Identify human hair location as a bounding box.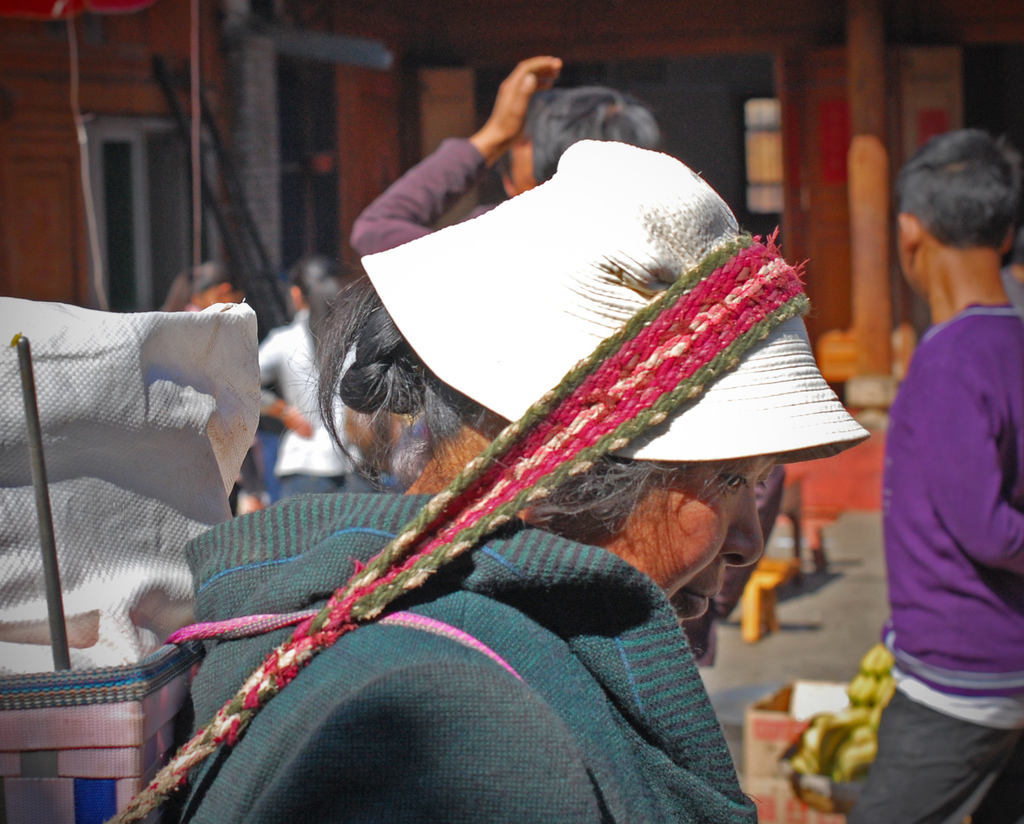
(301, 268, 744, 528).
